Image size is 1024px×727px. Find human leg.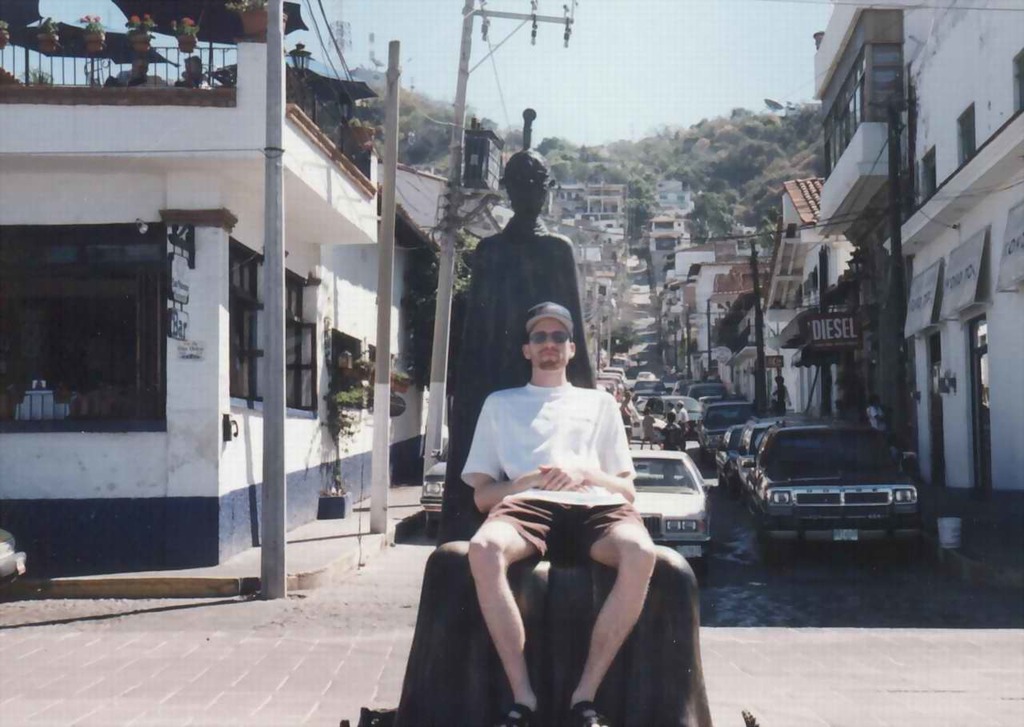
bbox=(466, 499, 552, 721).
